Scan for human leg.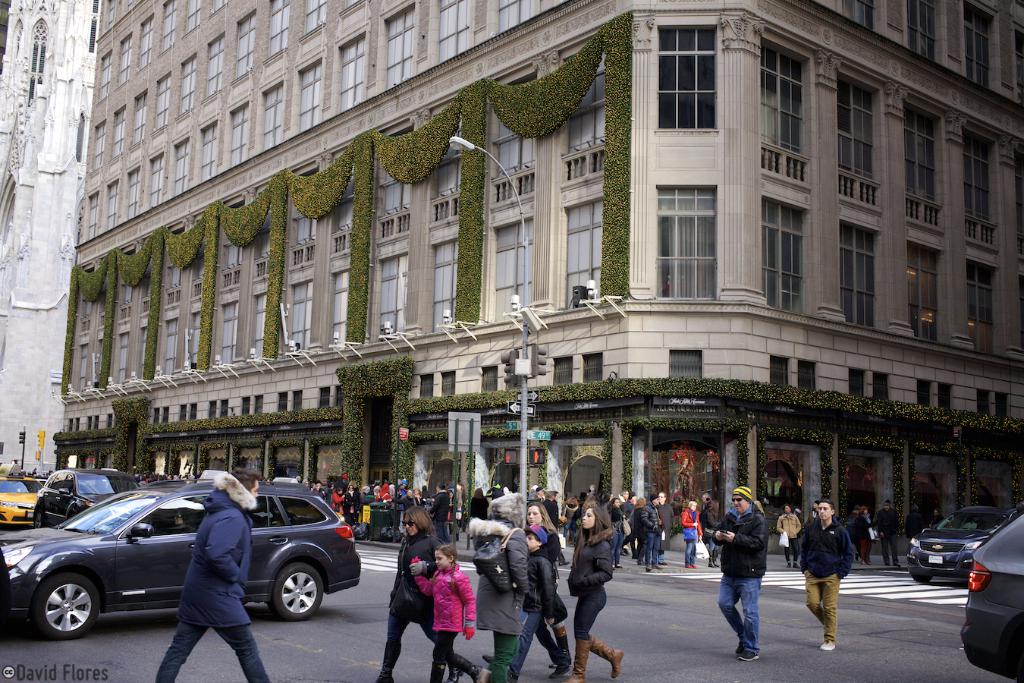
Scan result: (225,618,269,682).
